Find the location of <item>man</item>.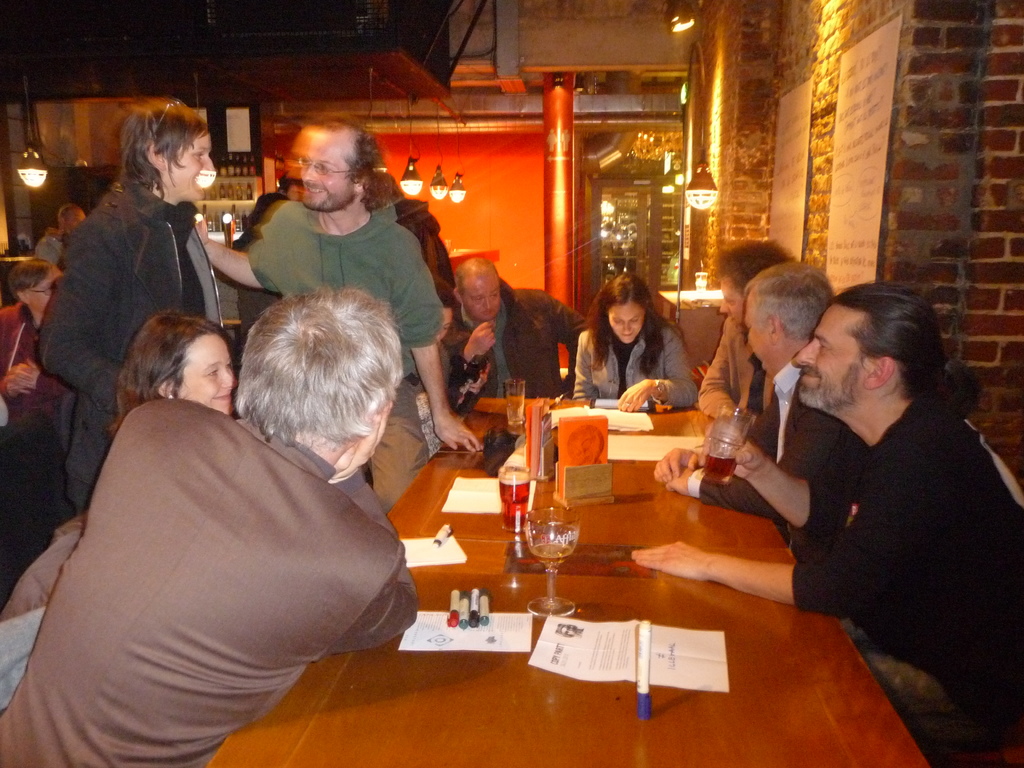
Location: 36, 205, 86, 269.
